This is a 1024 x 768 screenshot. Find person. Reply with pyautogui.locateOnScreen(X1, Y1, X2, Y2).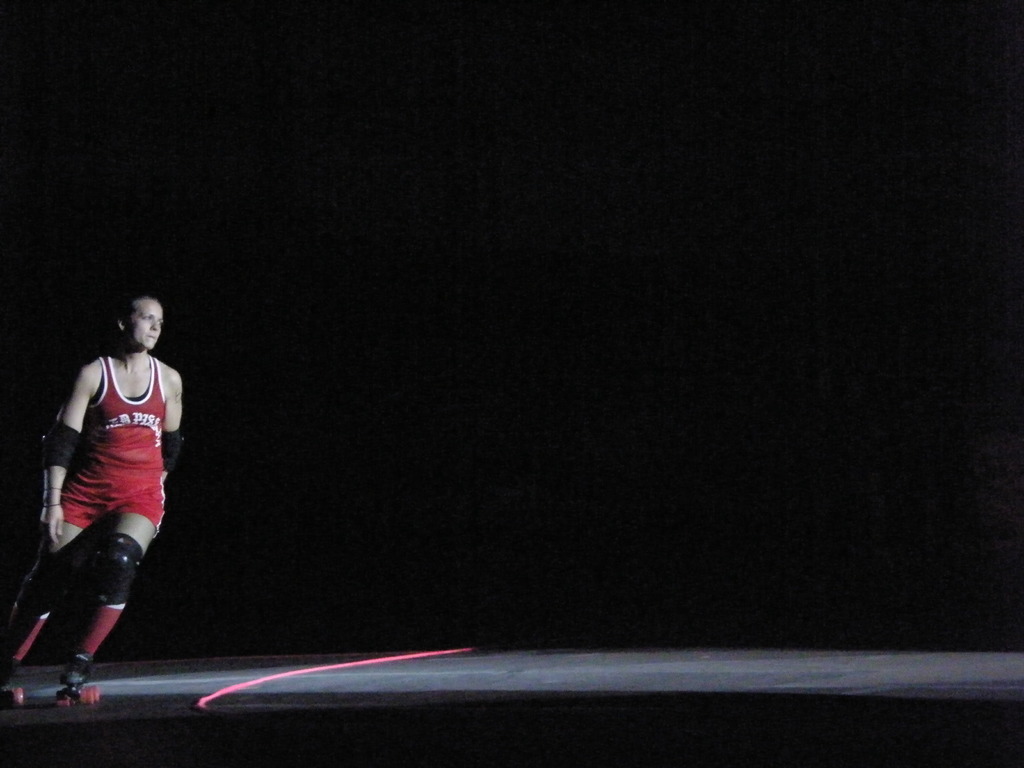
pyautogui.locateOnScreen(31, 280, 186, 705).
